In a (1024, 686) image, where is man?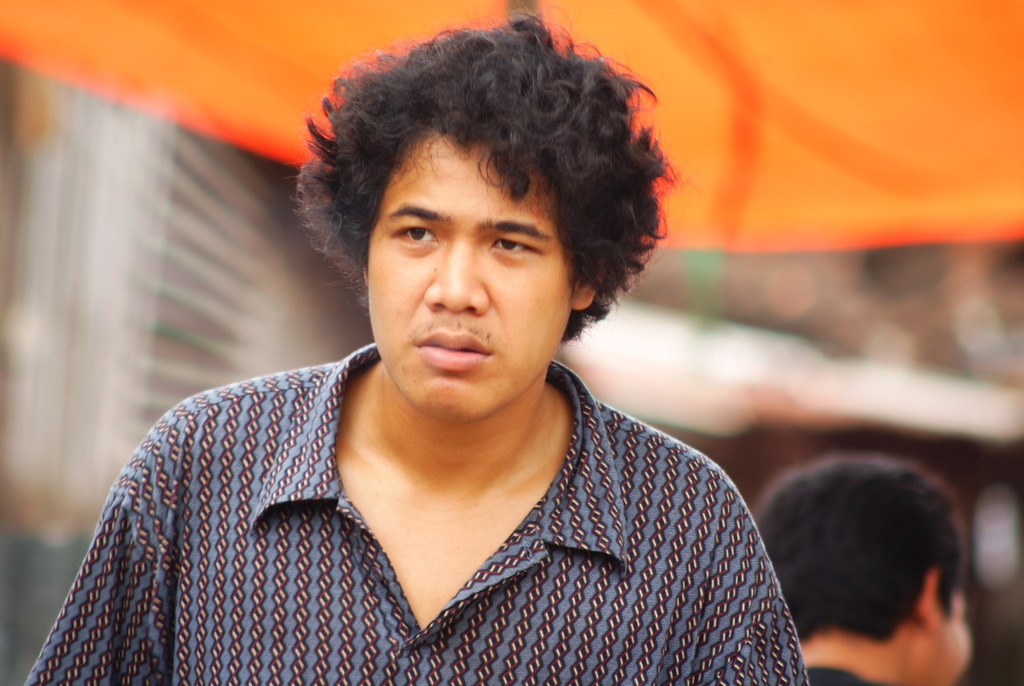
bbox(752, 457, 972, 685).
